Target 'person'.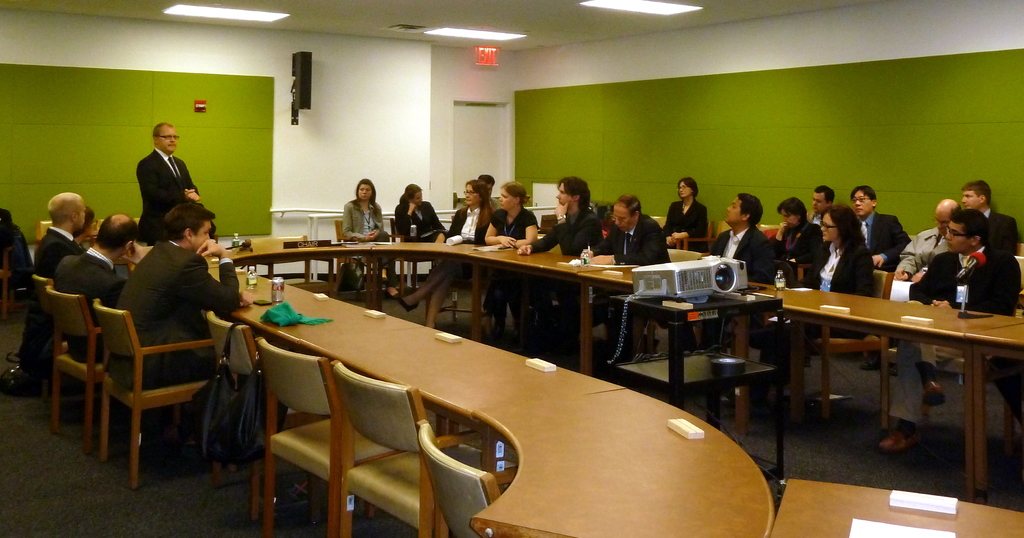
Target region: 68:206:99:249.
